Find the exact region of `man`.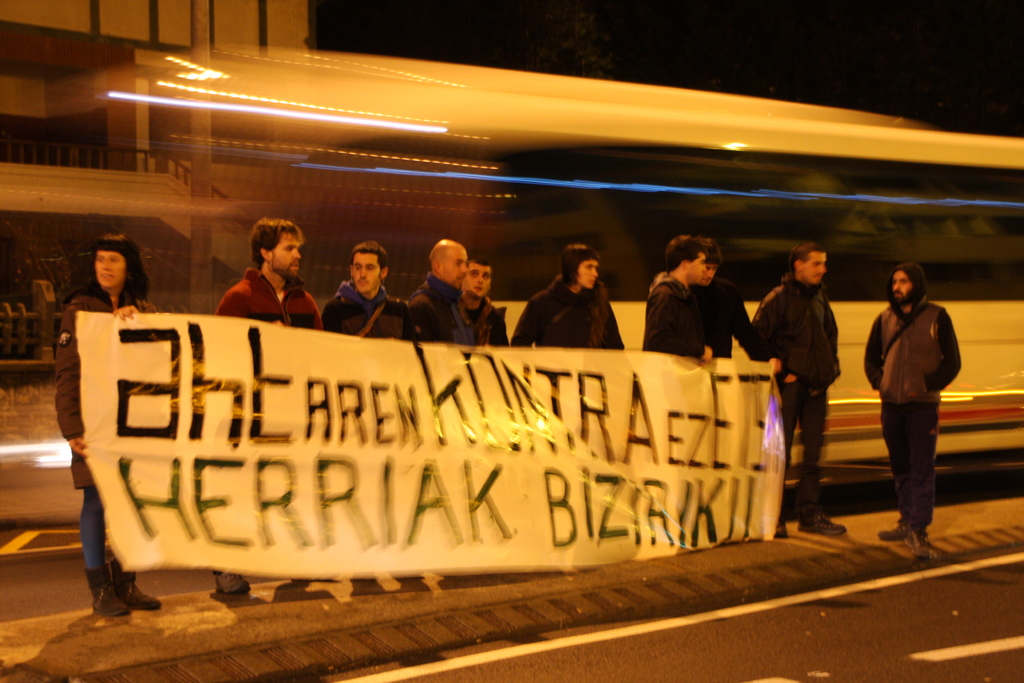
Exact region: <region>212, 218, 334, 586</region>.
